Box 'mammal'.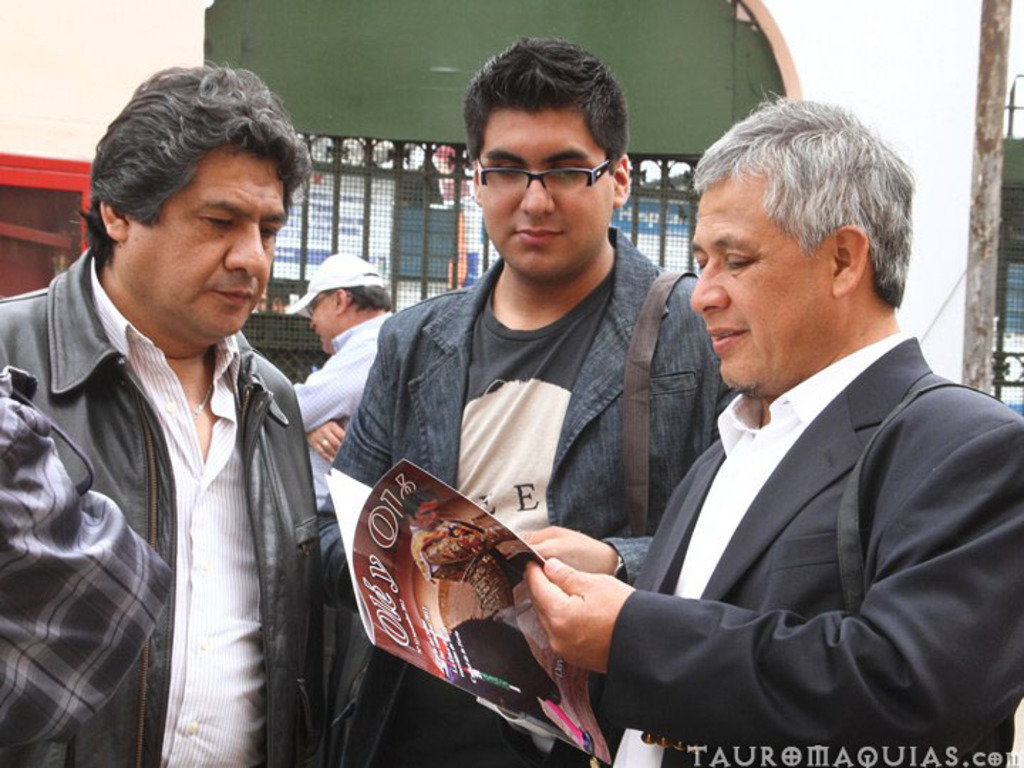
{"x1": 320, "y1": 33, "x2": 741, "y2": 767}.
